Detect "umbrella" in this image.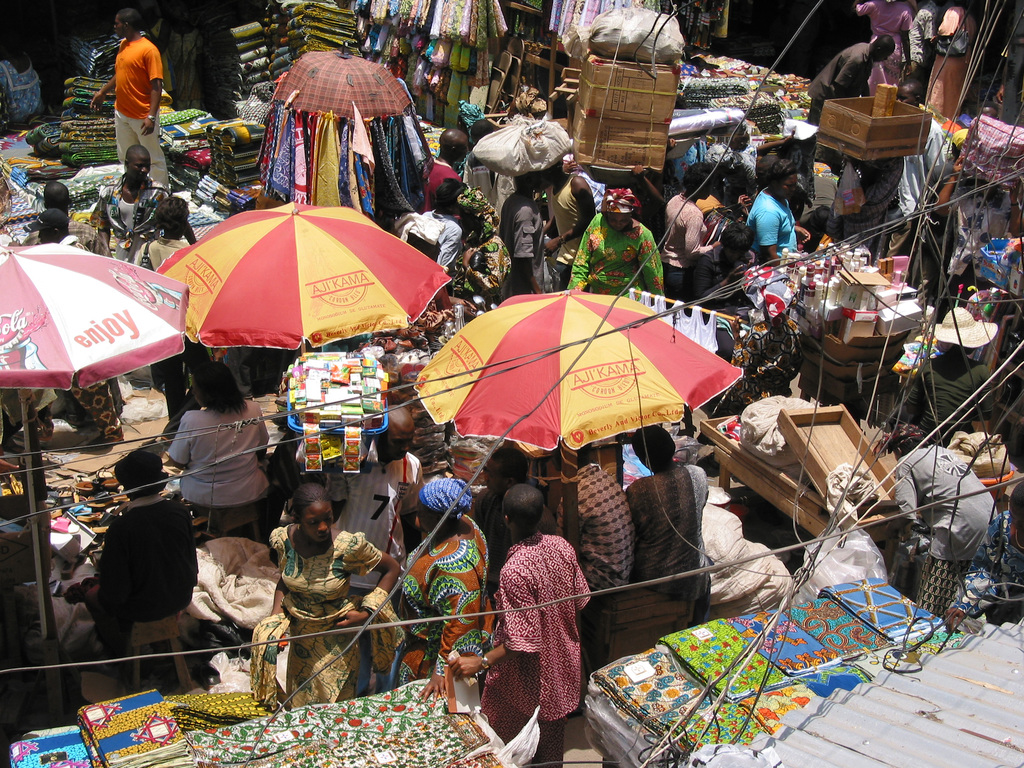
Detection: select_region(412, 291, 748, 452).
